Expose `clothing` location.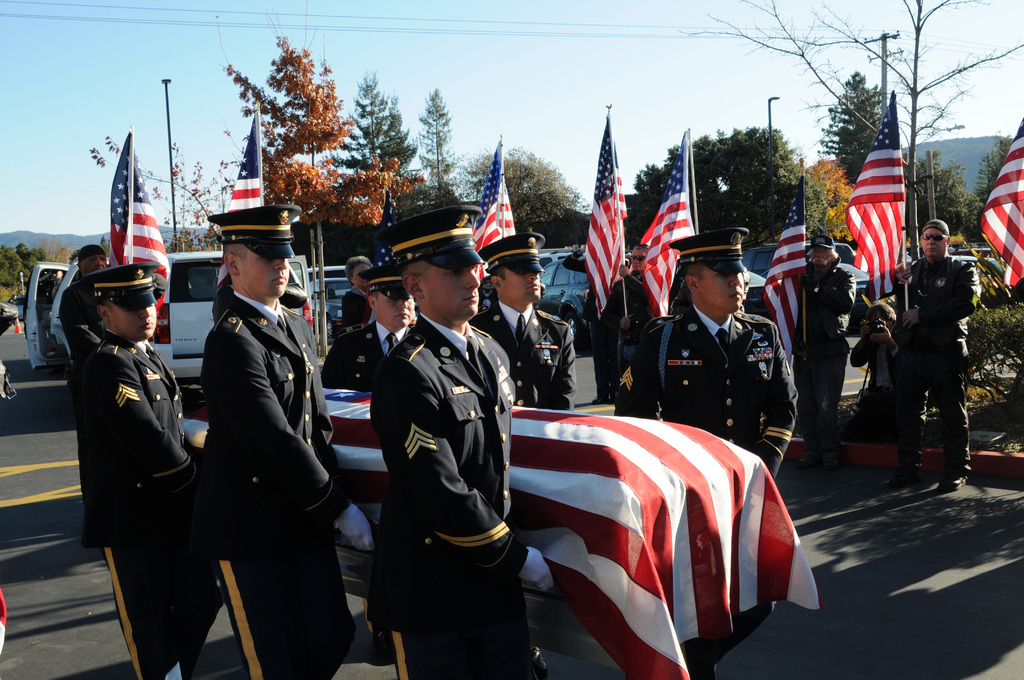
Exposed at [610,309,799,470].
